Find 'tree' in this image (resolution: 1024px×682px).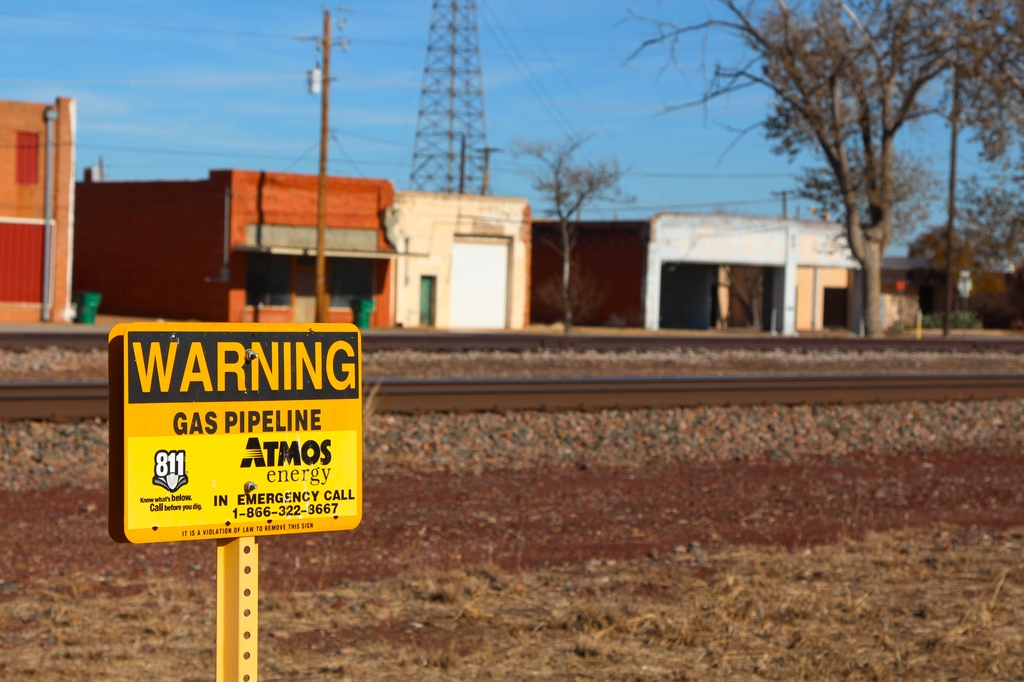
crop(797, 146, 952, 246).
